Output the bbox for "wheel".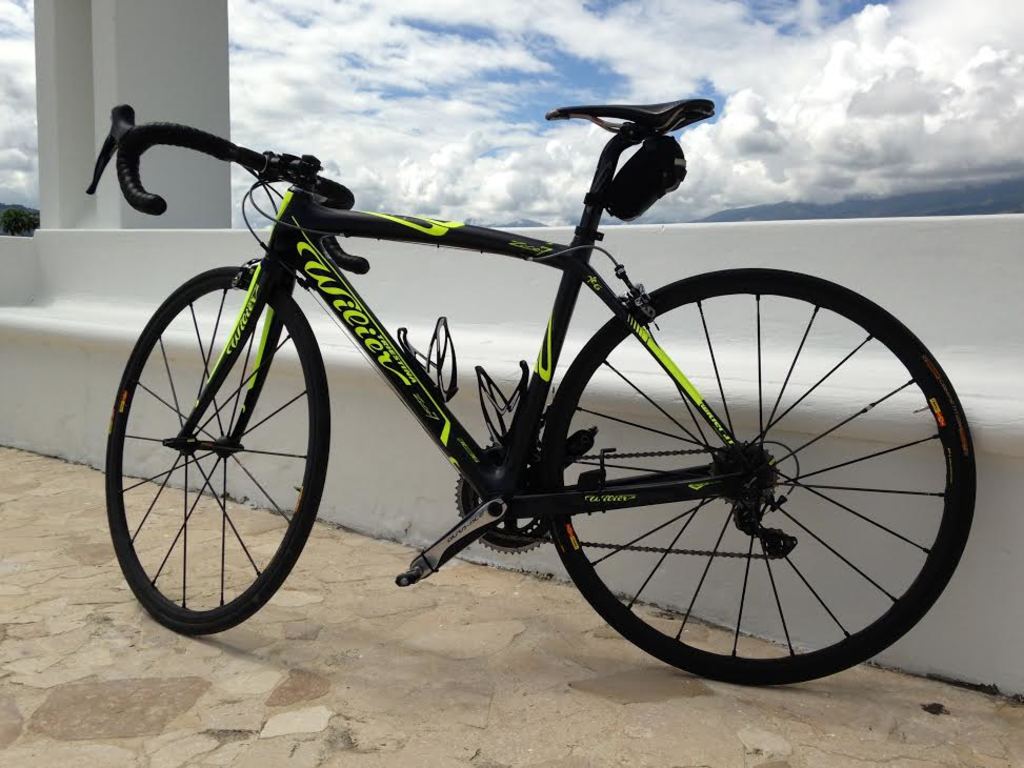
crop(105, 262, 329, 635).
